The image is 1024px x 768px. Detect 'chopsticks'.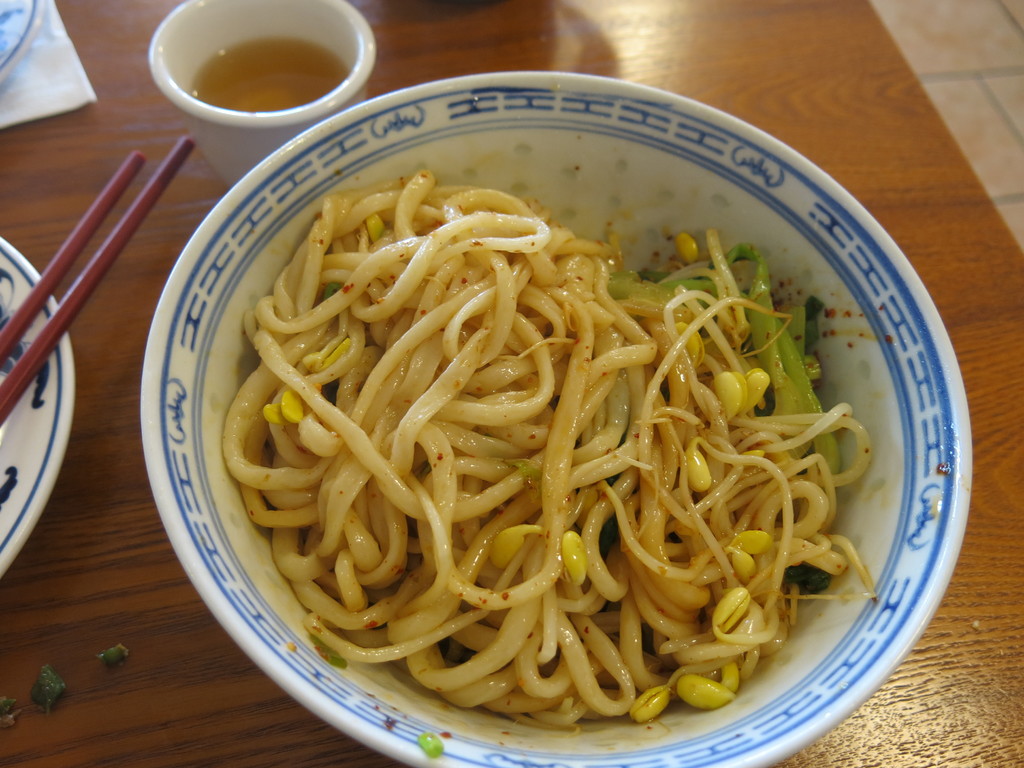
Detection: locate(0, 122, 158, 465).
